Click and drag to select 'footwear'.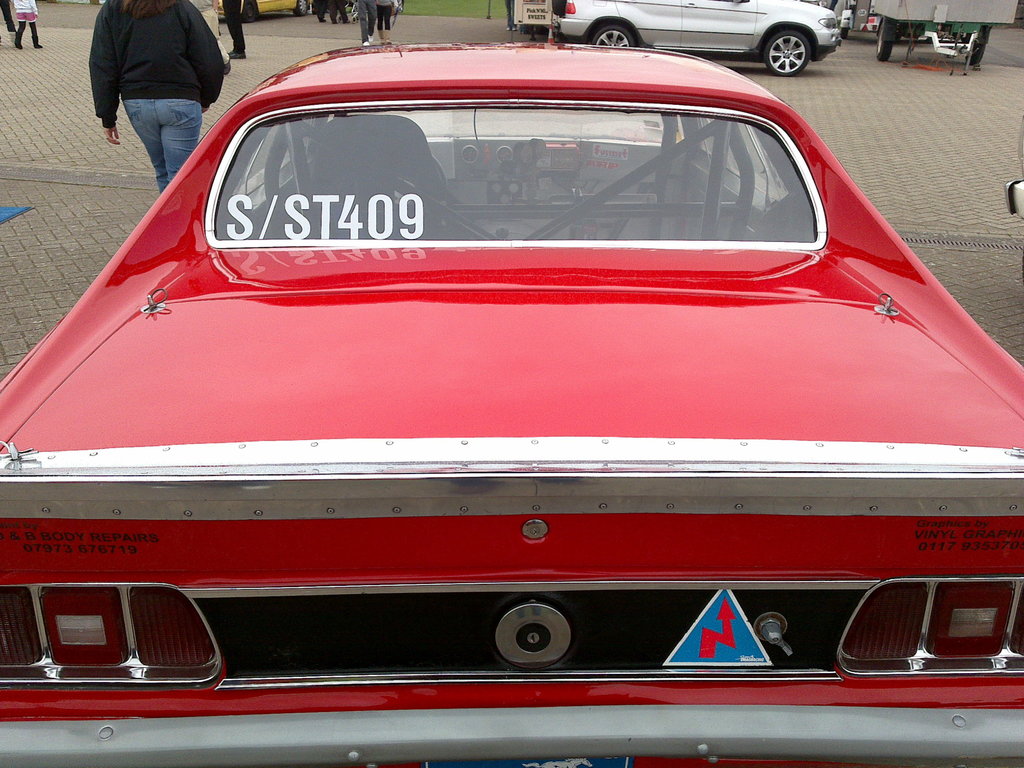
Selection: {"x1": 232, "y1": 49, "x2": 246, "y2": 59}.
